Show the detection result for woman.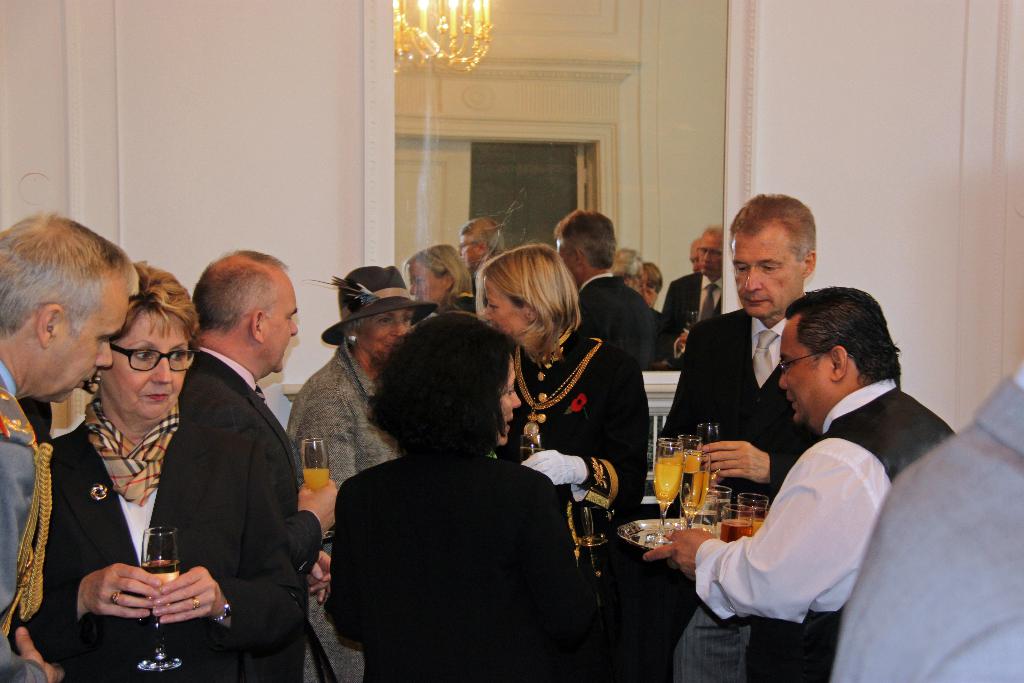
l=22, t=265, r=297, b=682.
